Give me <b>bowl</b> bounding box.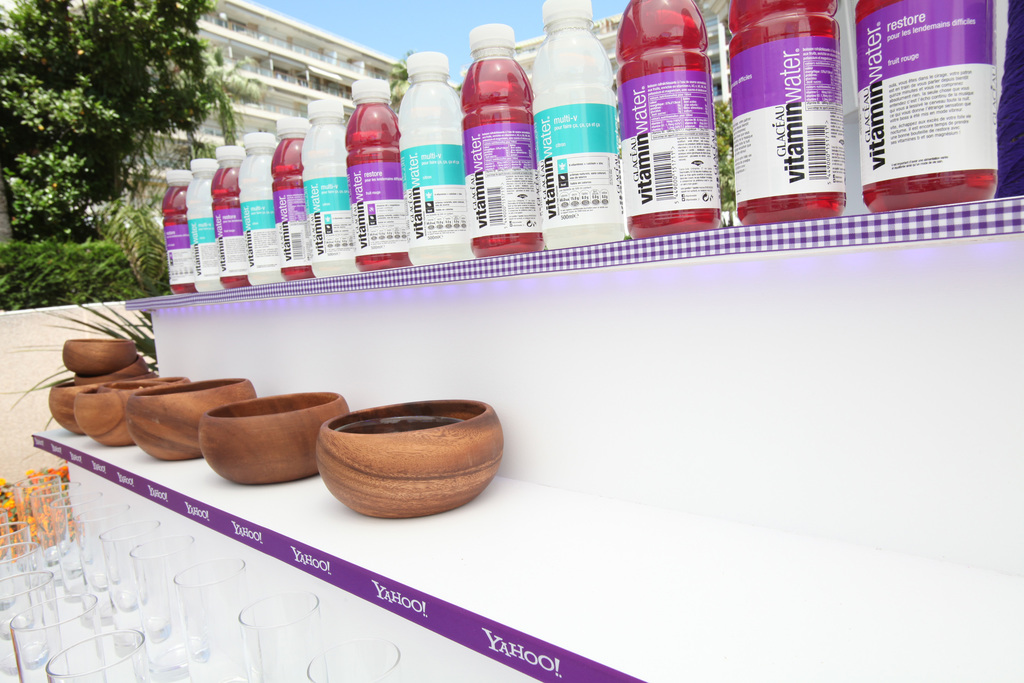
BBox(76, 391, 126, 449).
